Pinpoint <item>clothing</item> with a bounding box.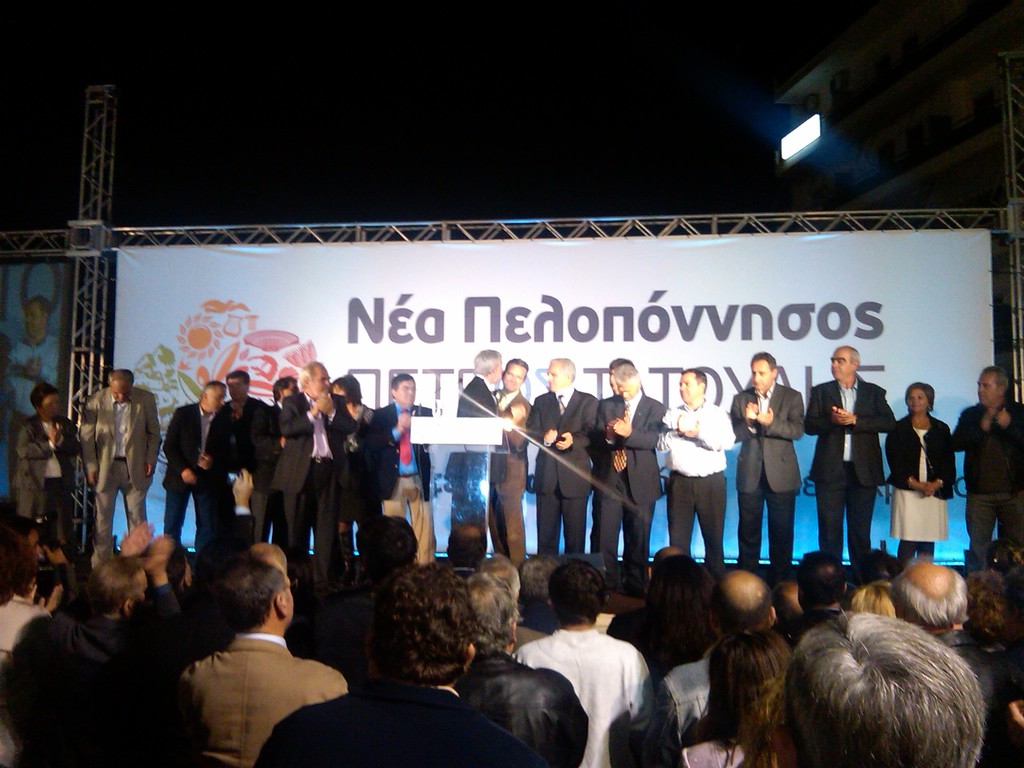
(x1=639, y1=651, x2=721, y2=767).
